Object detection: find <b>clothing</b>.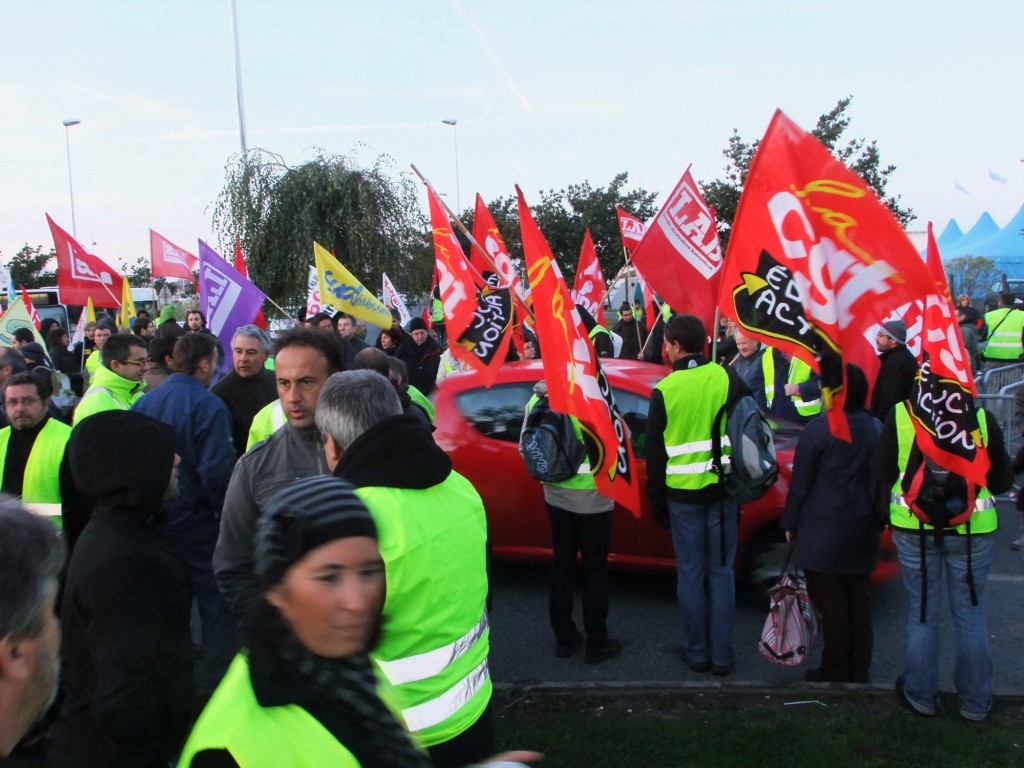
pyautogui.locateOnScreen(655, 318, 757, 643).
